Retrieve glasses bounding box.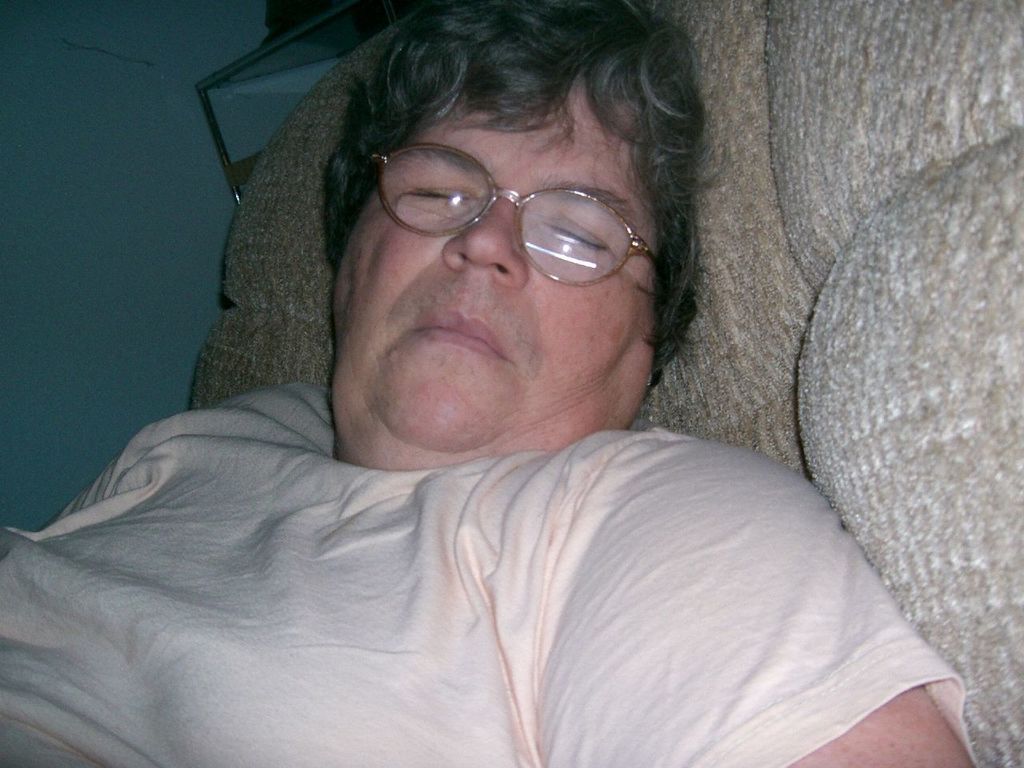
Bounding box: box(354, 142, 666, 296).
